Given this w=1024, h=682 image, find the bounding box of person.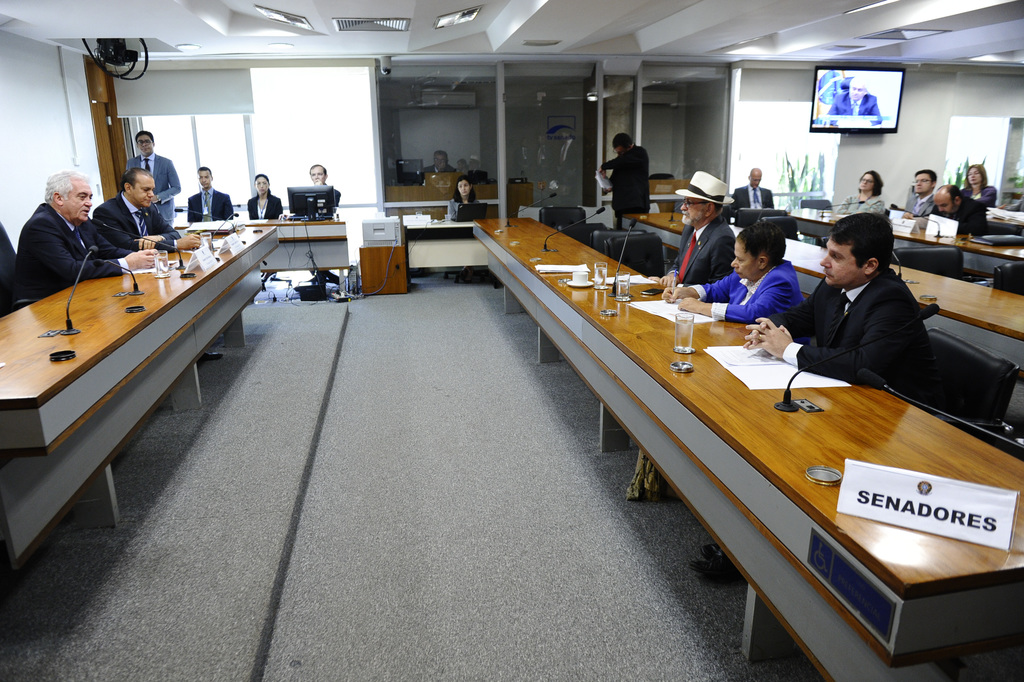
x1=9, y1=167, x2=158, y2=309.
